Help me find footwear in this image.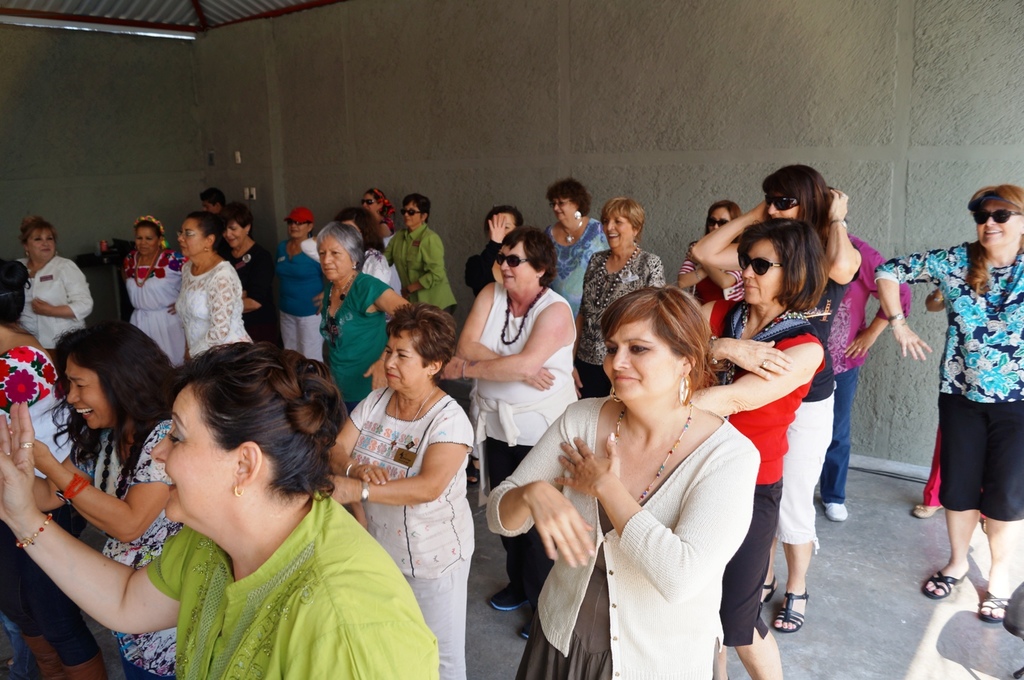
Found it: 922 557 976 604.
